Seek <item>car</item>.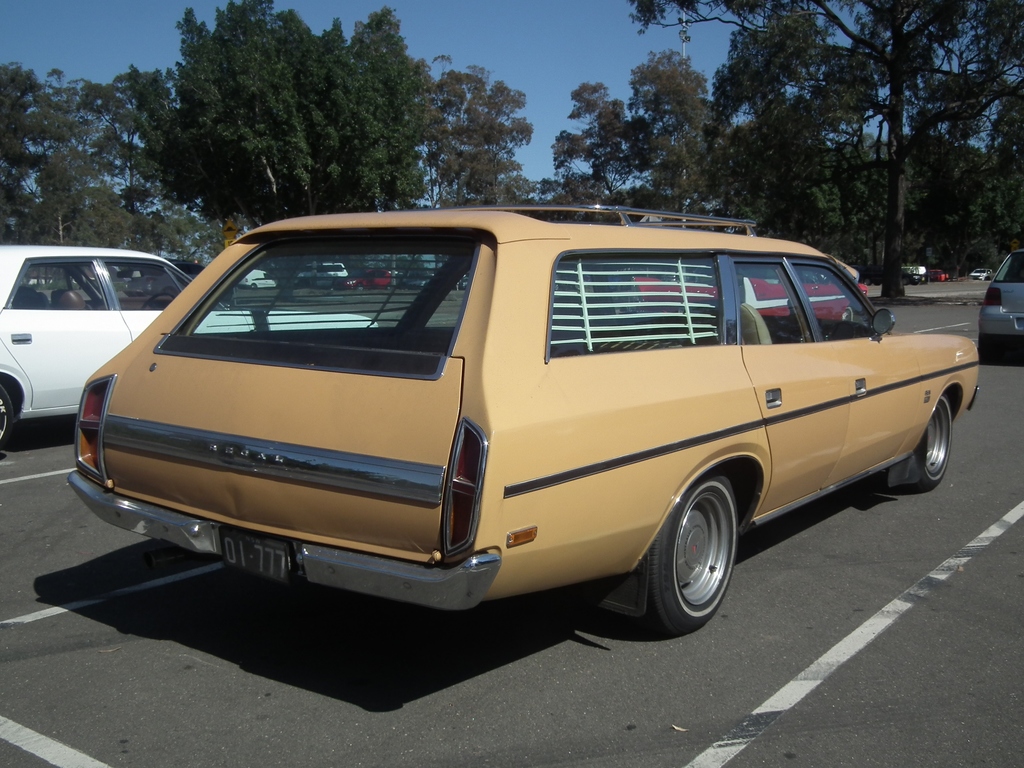
<bbox>972, 267, 991, 278</bbox>.
